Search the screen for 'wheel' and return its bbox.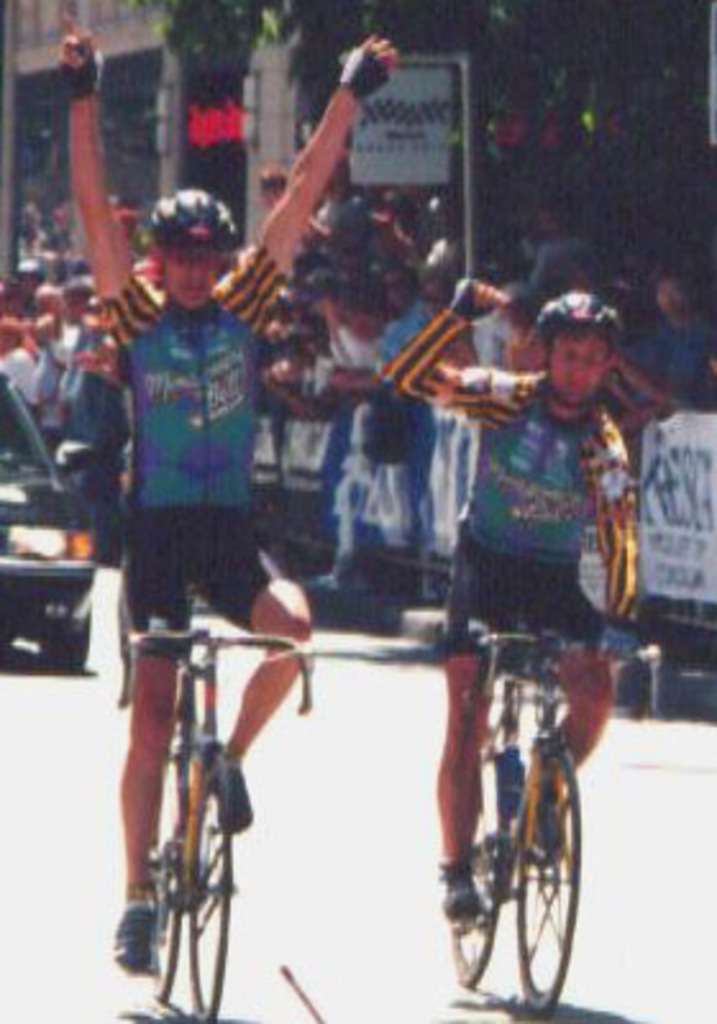
Found: (x1=479, y1=788, x2=589, y2=993).
